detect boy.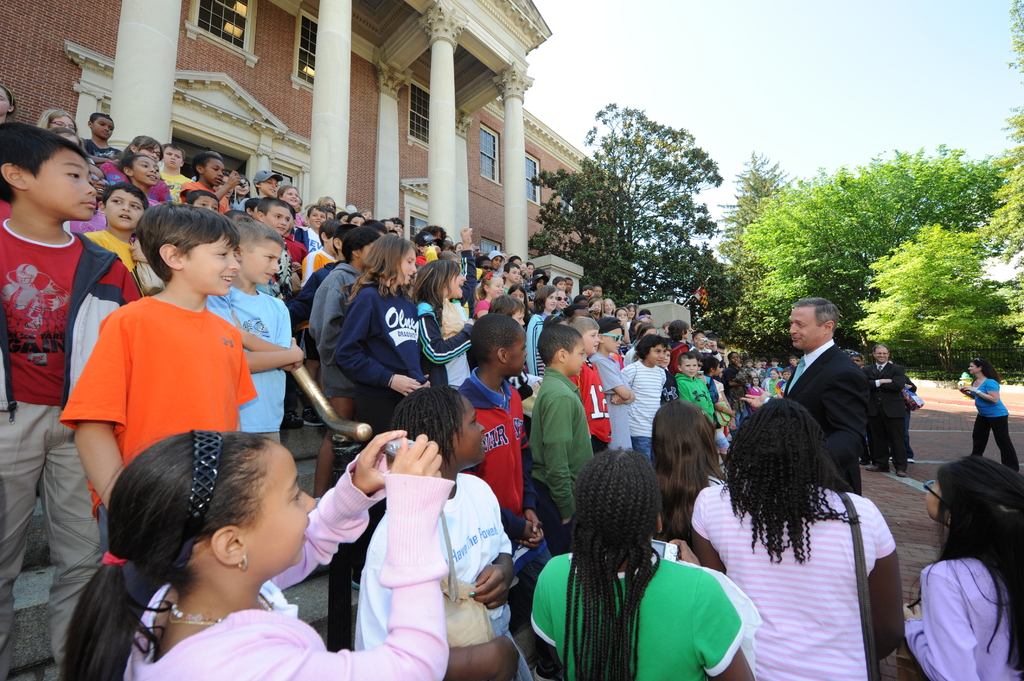
Detected at {"left": 3, "top": 115, "right": 143, "bottom": 680}.
